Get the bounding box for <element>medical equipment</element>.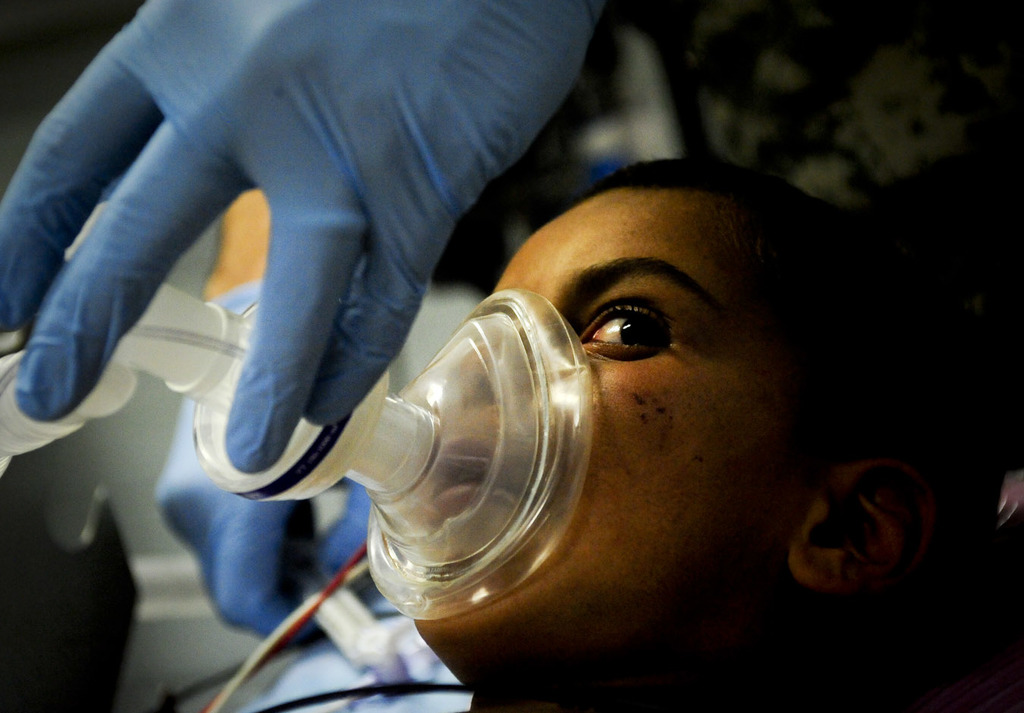
[left=0, top=288, right=599, bottom=625].
